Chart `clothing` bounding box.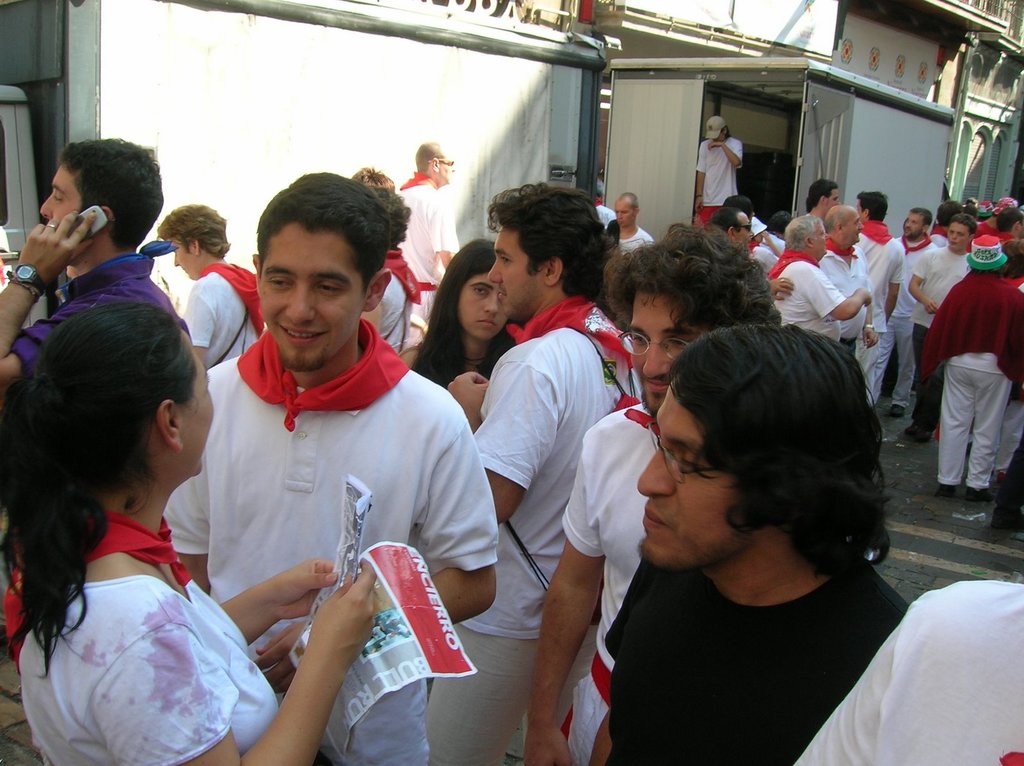
Charted: 420, 288, 649, 765.
